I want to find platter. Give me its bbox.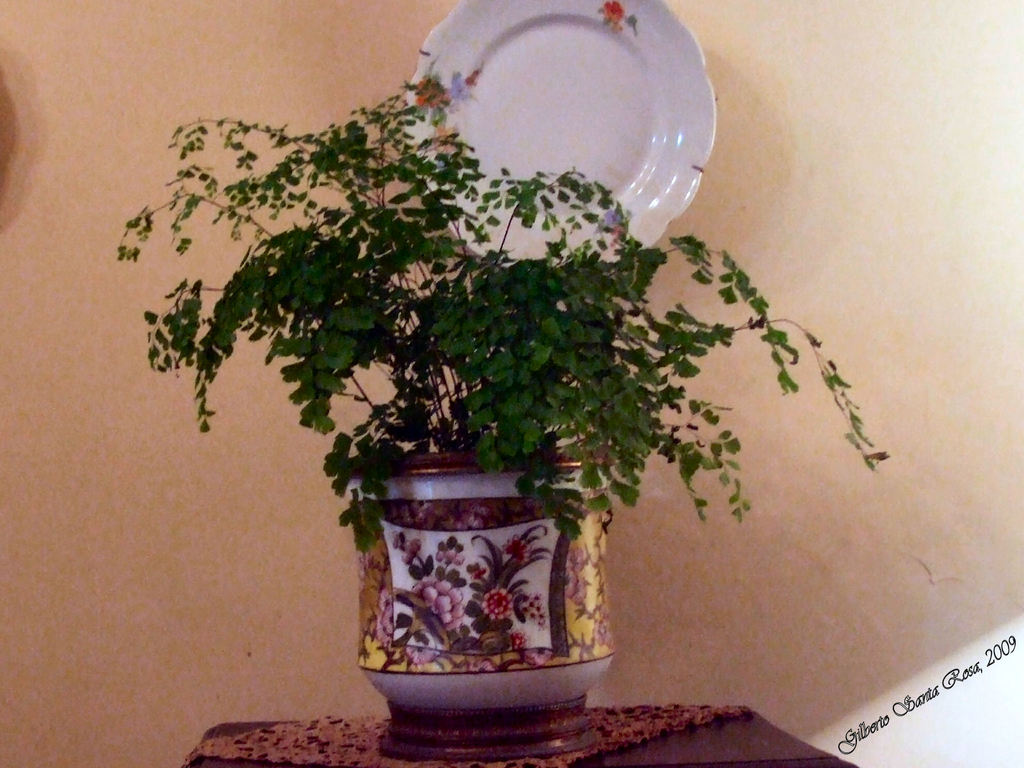
{"x1": 403, "y1": 0, "x2": 715, "y2": 273}.
